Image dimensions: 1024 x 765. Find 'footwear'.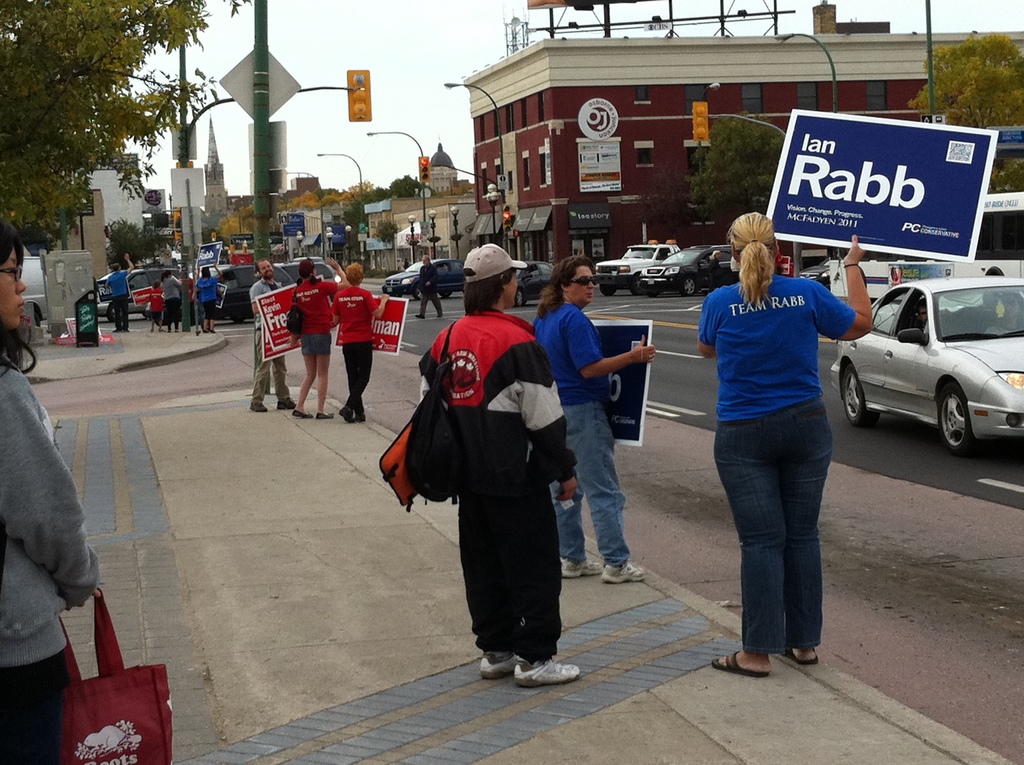
bbox=(315, 414, 333, 419).
